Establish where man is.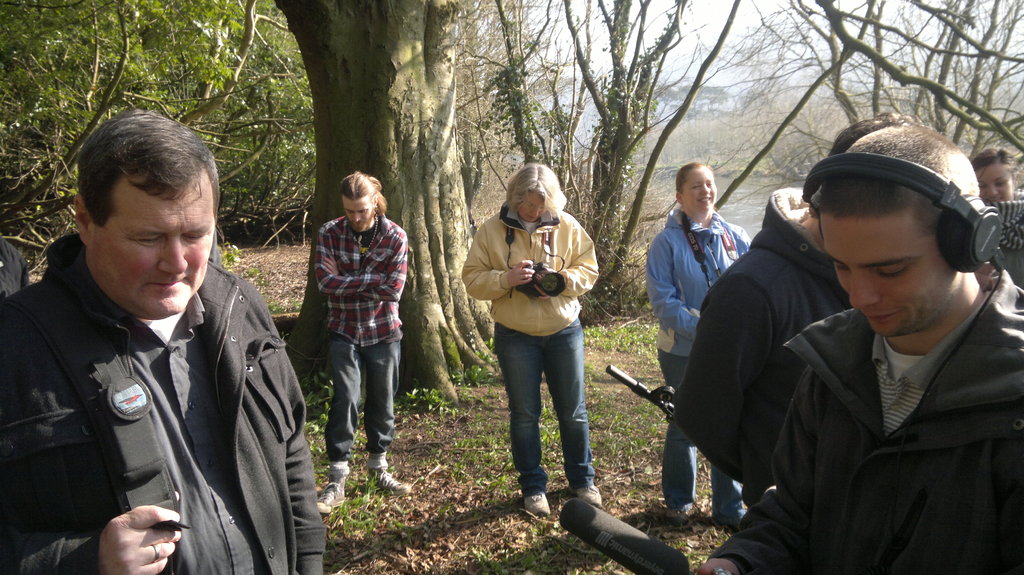
Established at crop(5, 120, 298, 574).
